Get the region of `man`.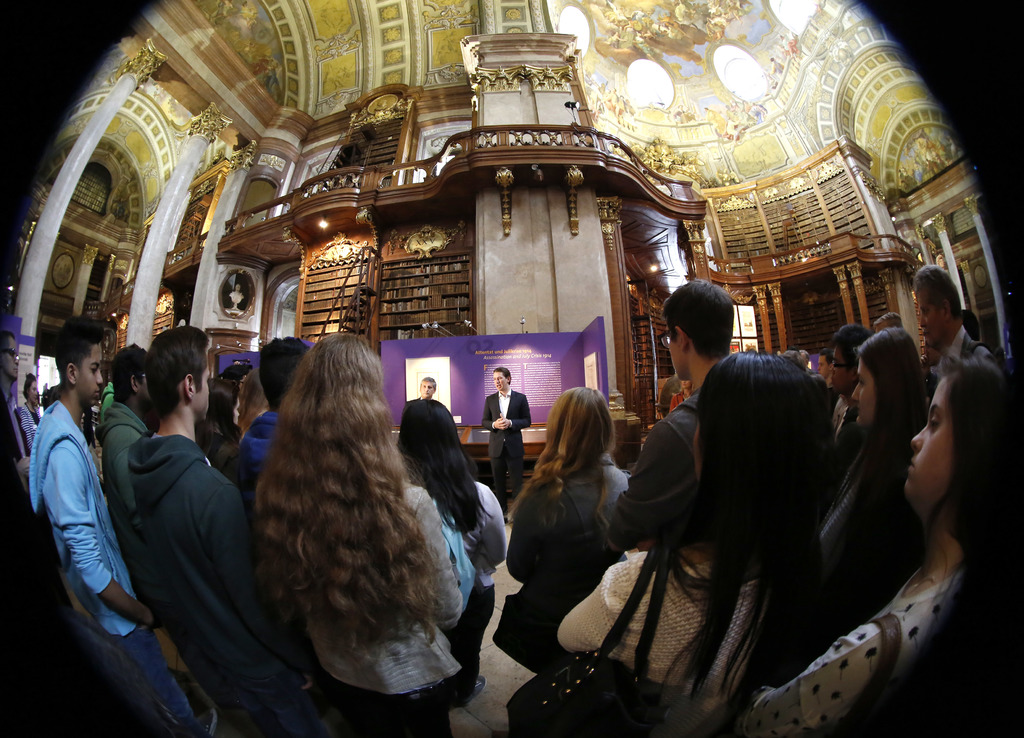
[left=229, top=336, right=333, bottom=530].
